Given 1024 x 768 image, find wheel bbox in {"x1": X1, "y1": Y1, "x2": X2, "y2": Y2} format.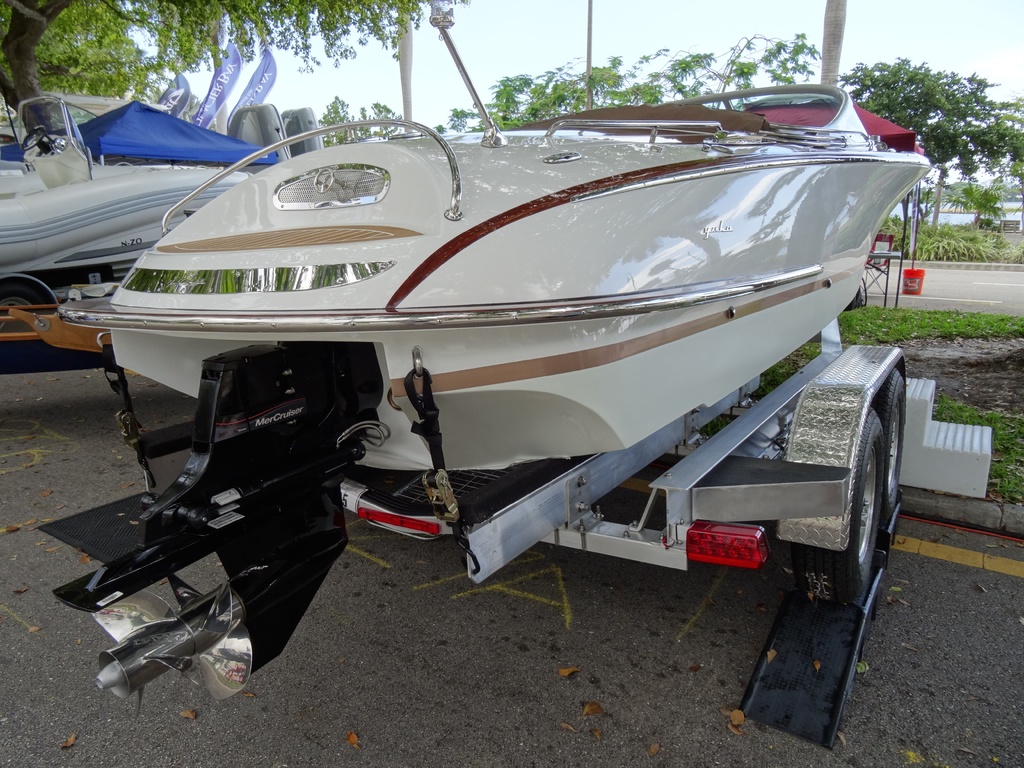
{"x1": 807, "y1": 410, "x2": 881, "y2": 598}.
